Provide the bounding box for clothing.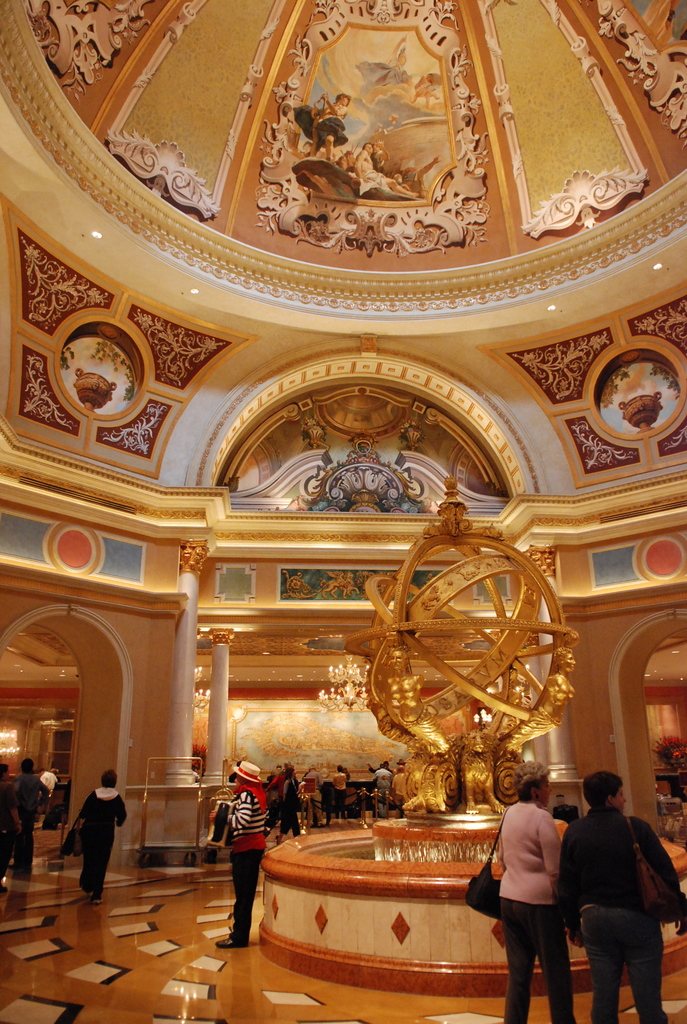
region(278, 774, 297, 841).
